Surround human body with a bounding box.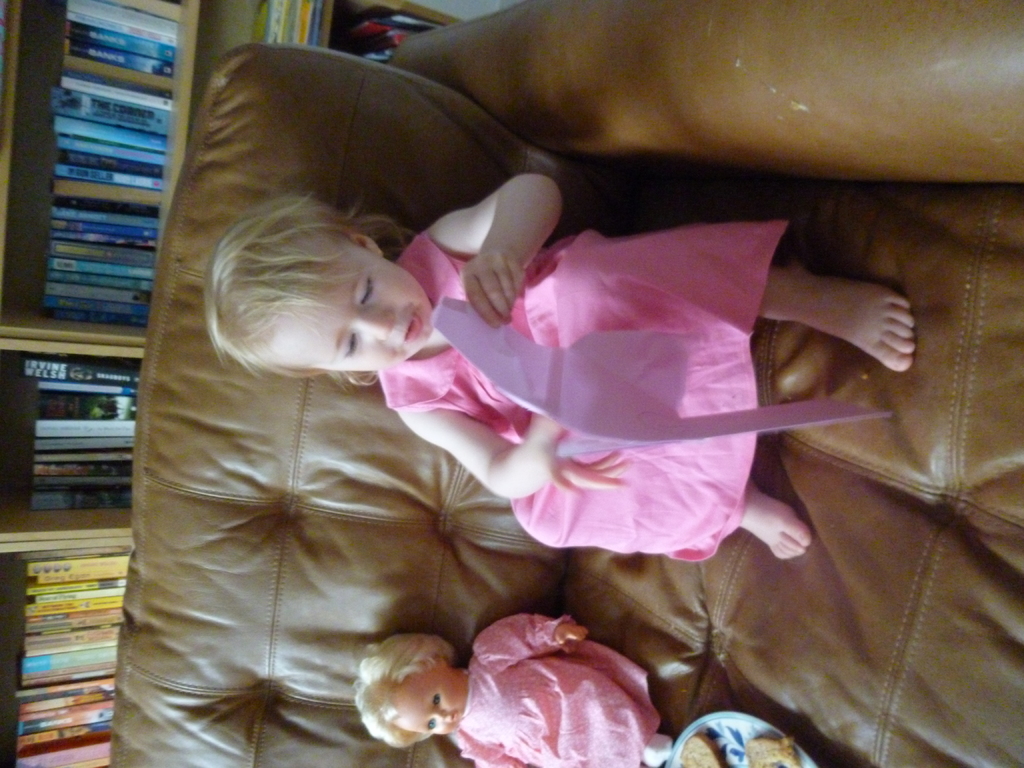
x1=203 y1=172 x2=913 y2=556.
